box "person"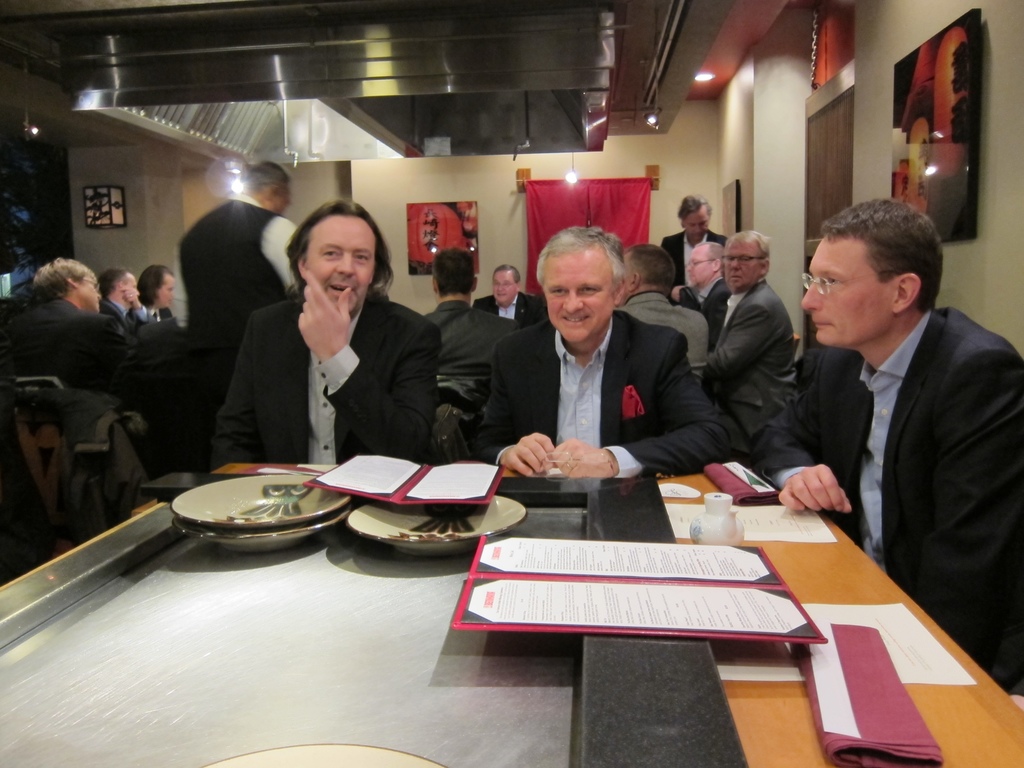
bbox(758, 199, 1023, 700)
